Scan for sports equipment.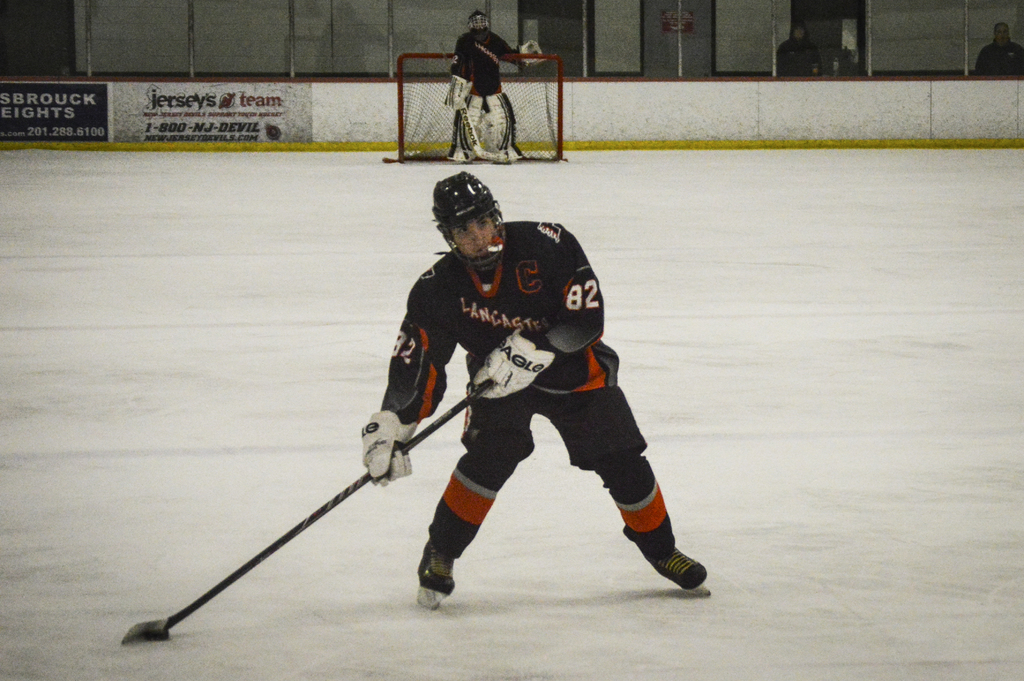
Scan result: rect(383, 49, 562, 166).
